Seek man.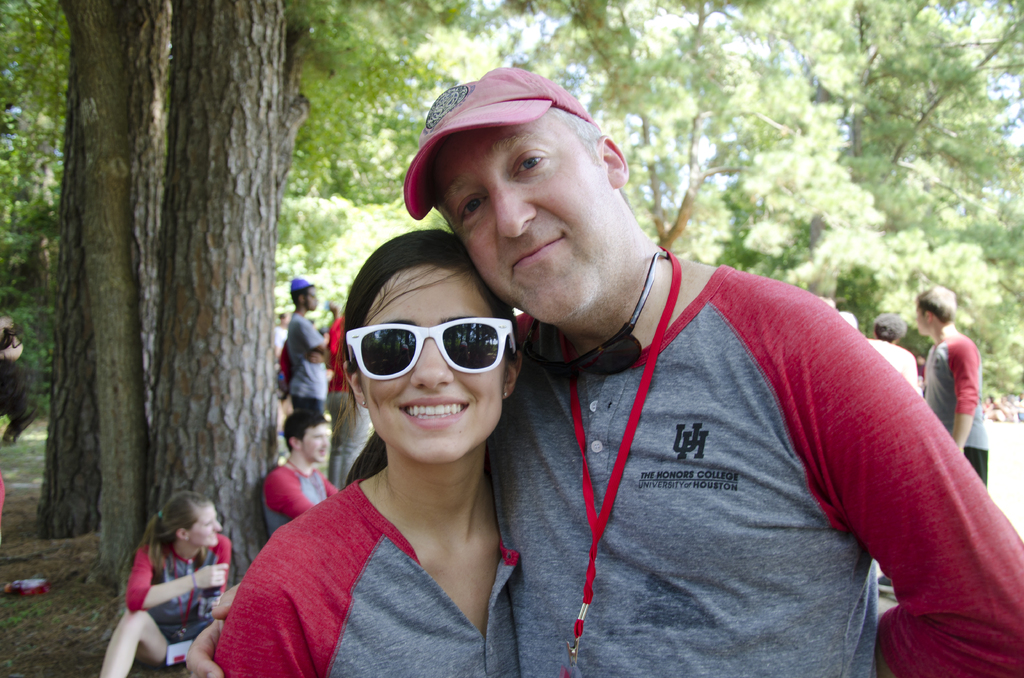
left=278, top=275, right=329, bottom=410.
